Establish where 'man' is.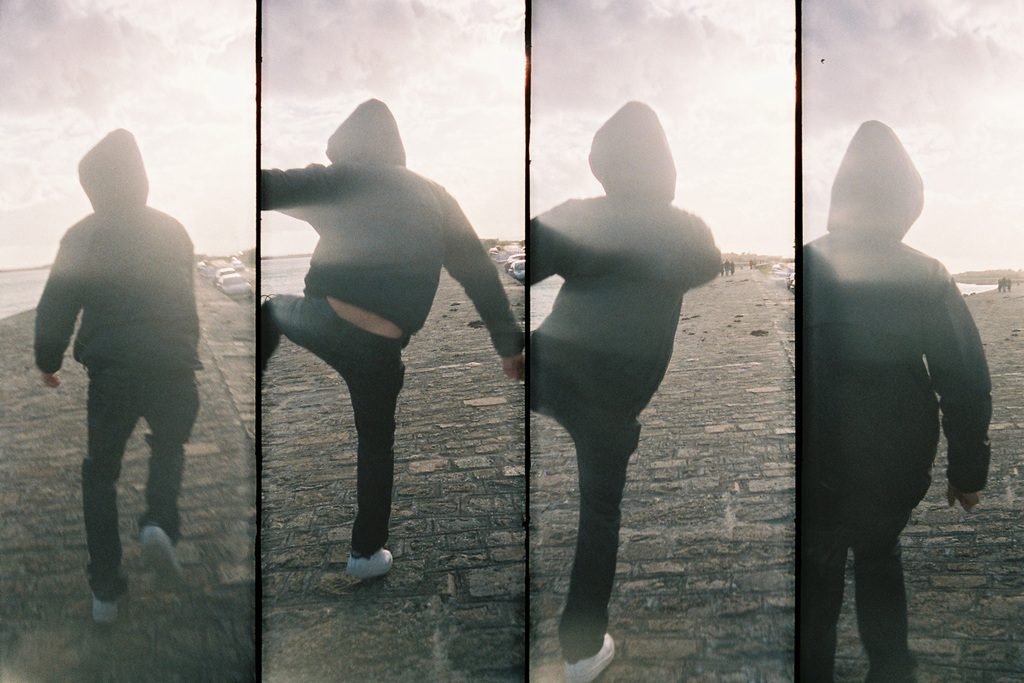
Established at 259:96:524:570.
